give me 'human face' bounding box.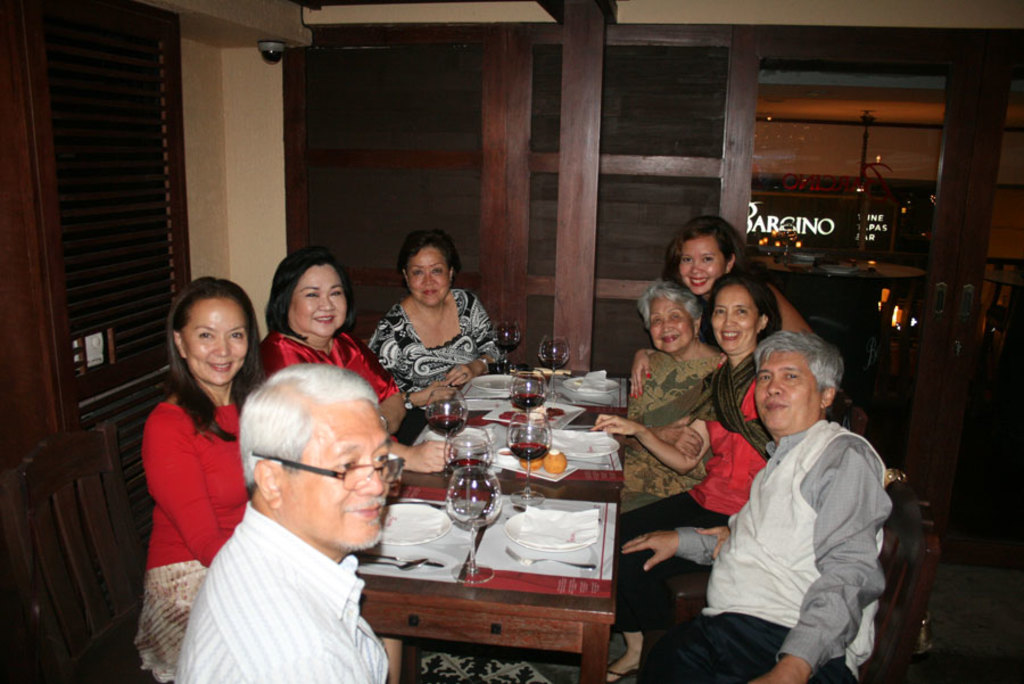
box(405, 244, 451, 304).
